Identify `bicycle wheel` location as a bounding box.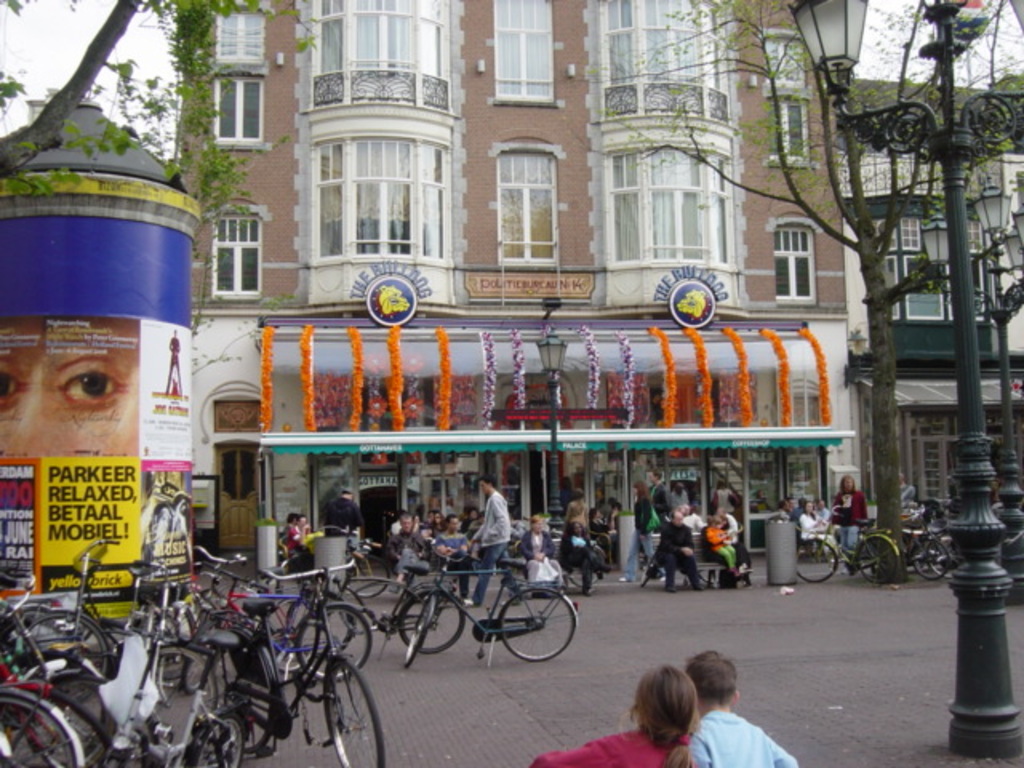
detection(181, 619, 221, 698).
